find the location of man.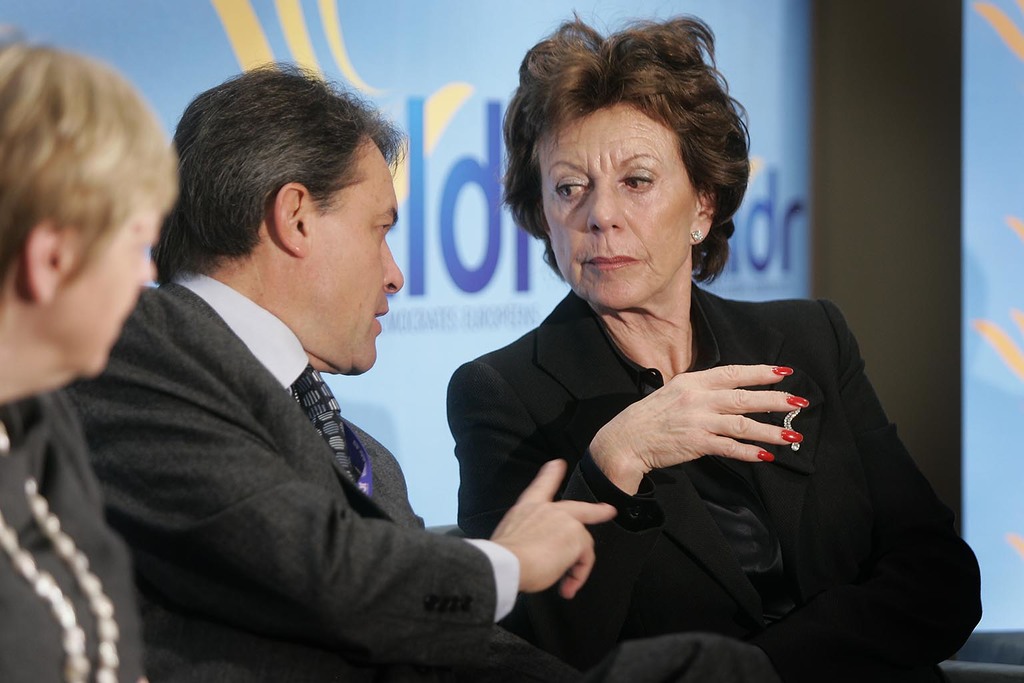
Location: left=58, top=56, right=557, bottom=672.
